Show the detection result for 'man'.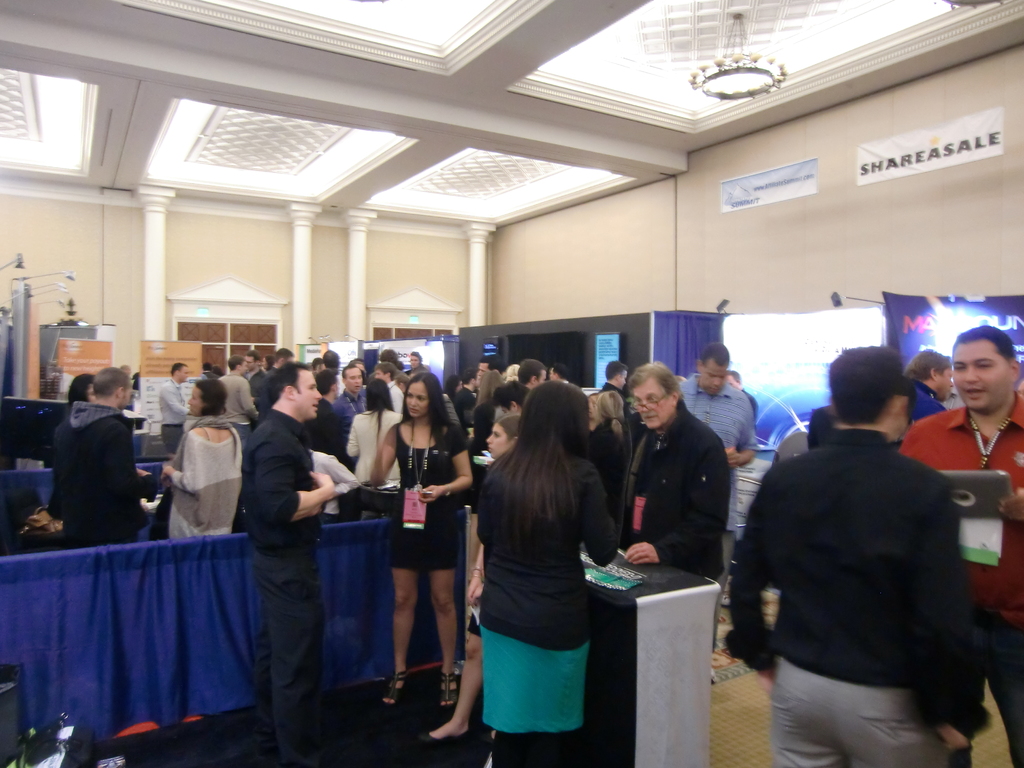
[217, 355, 260, 436].
